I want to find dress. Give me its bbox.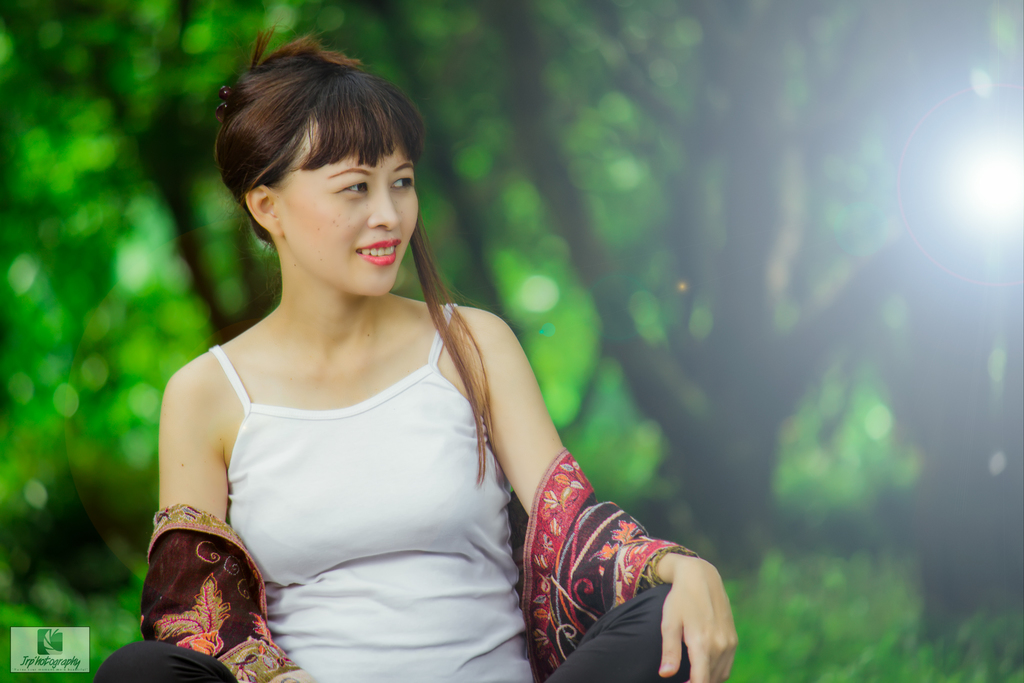
(x1=217, y1=289, x2=543, y2=682).
